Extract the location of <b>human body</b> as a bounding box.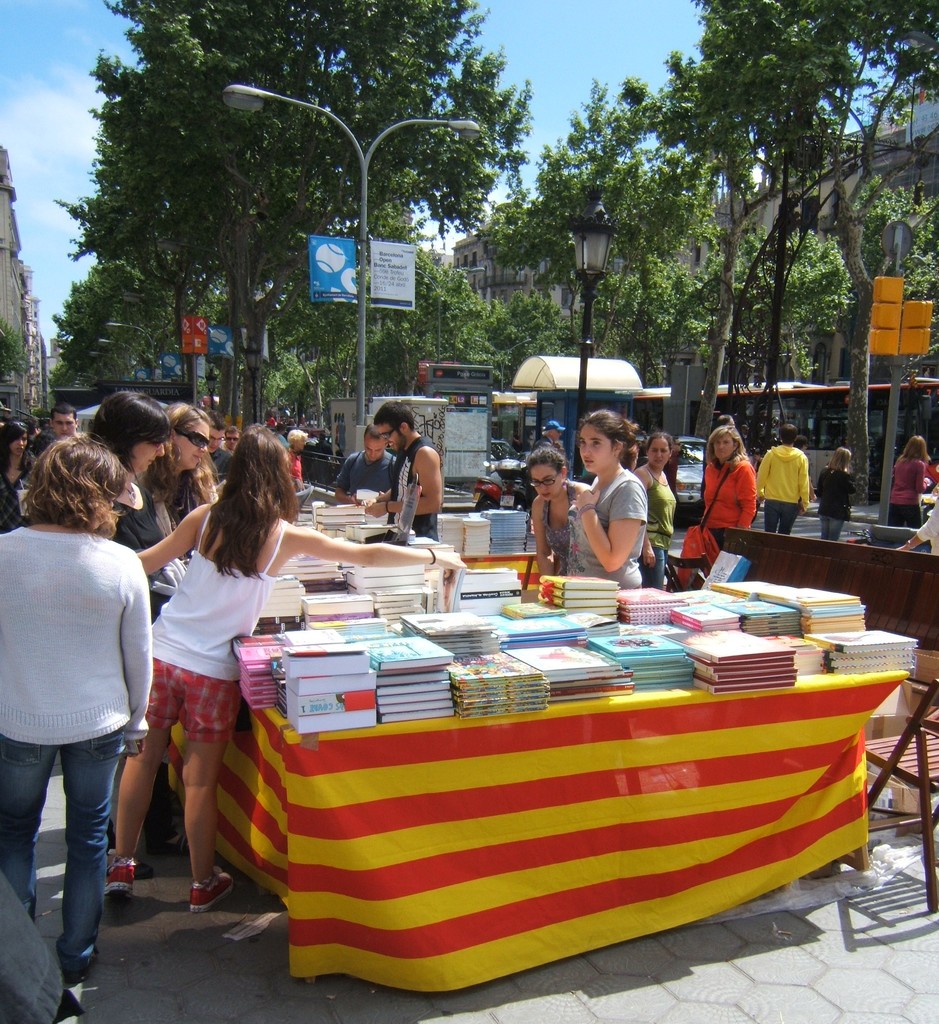
x1=531 y1=443 x2=590 y2=582.
